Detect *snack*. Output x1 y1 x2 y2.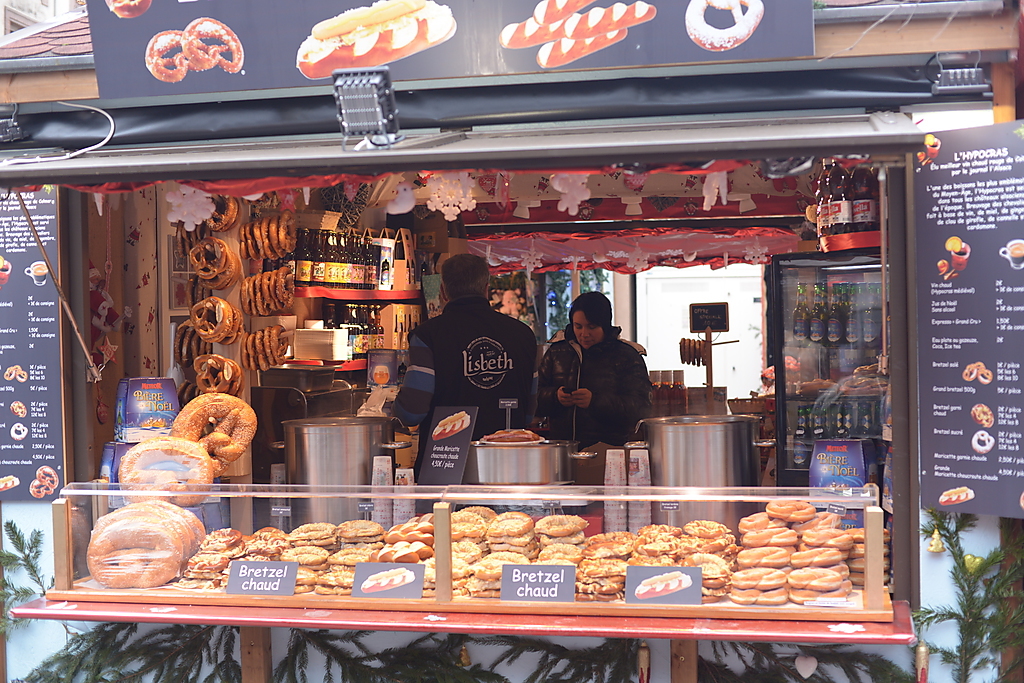
3 367 15 381.
